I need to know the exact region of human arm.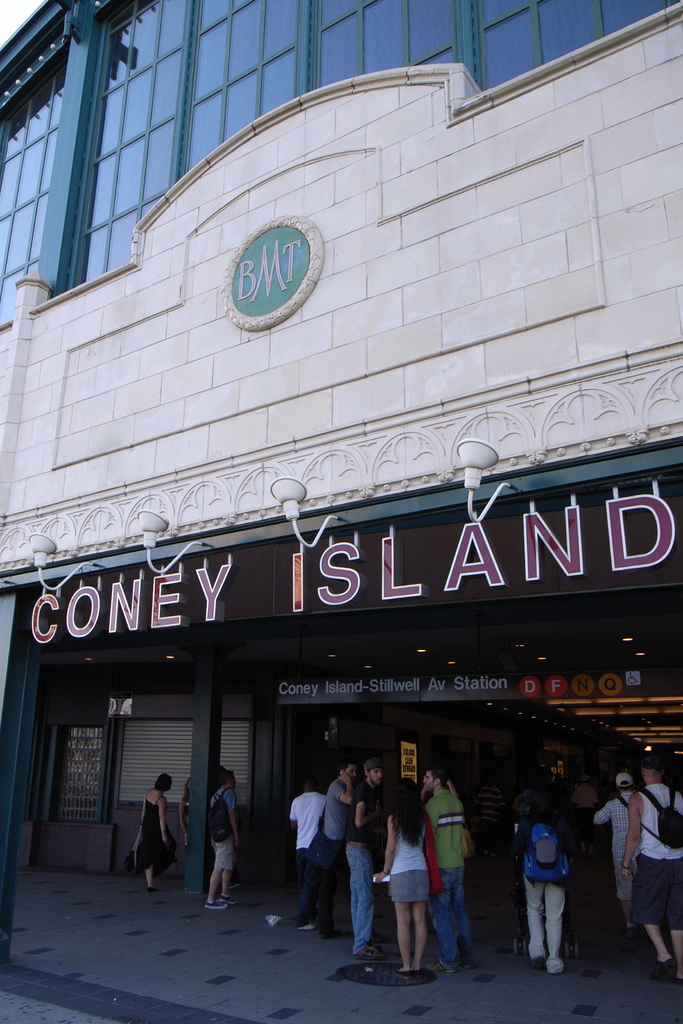
Region: x1=584, y1=793, x2=625, y2=828.
